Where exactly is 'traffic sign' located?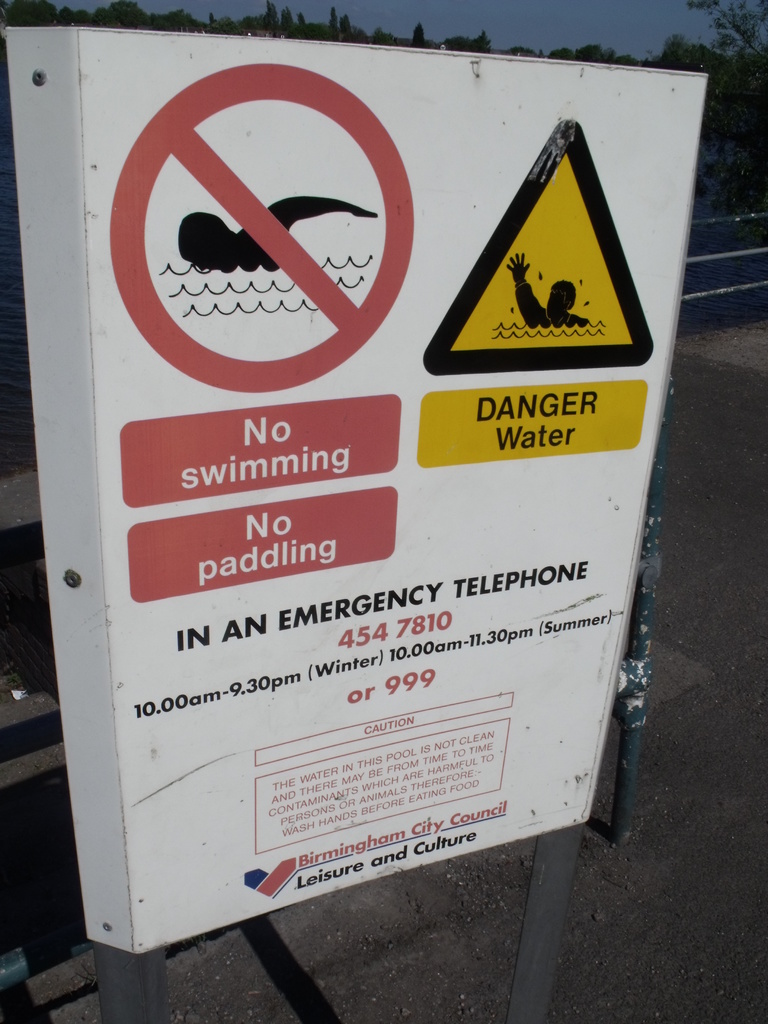
Its bounding box is (x1=422, y1=116, x2=657, y2=371).
